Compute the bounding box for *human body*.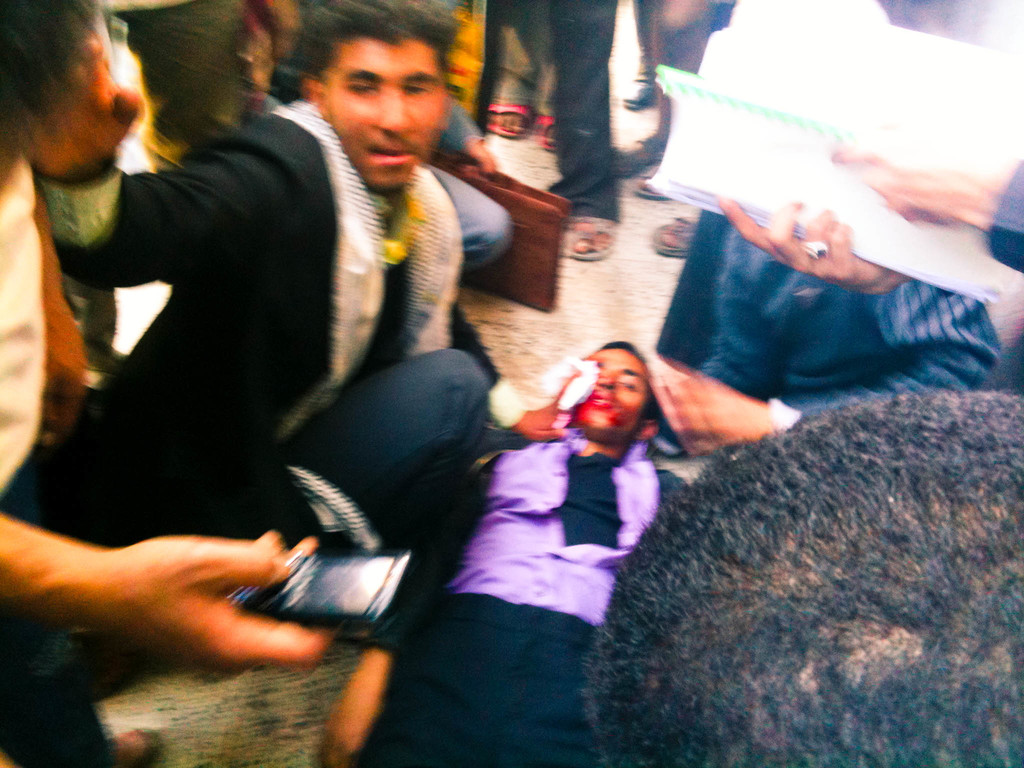
(28, 0, 476, 651).
